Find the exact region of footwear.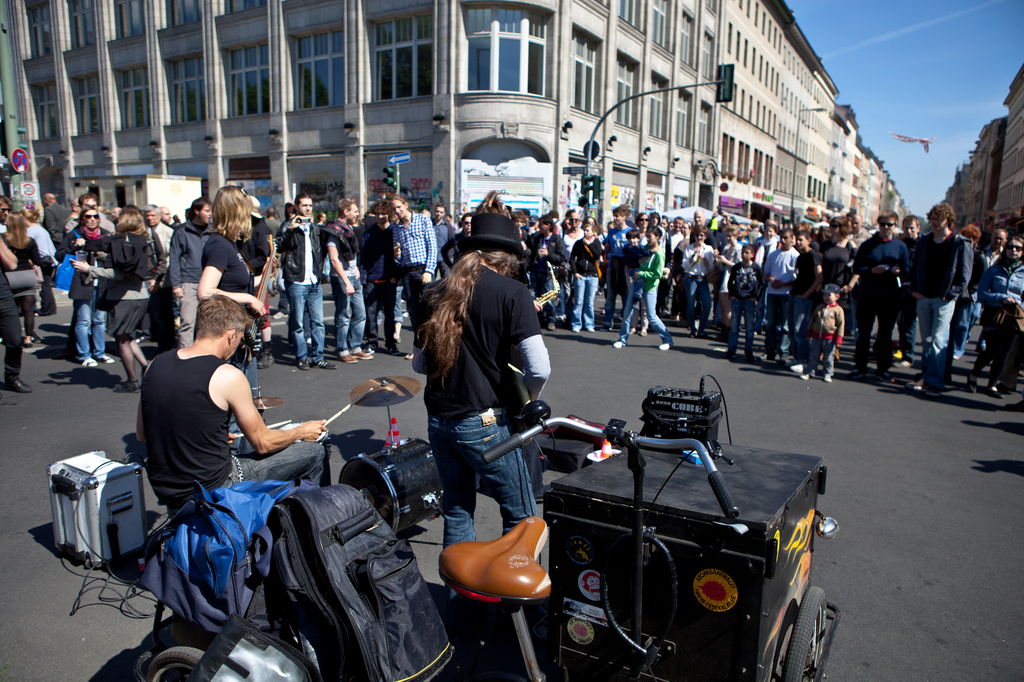
Exact region: pyautogui.locateOnScreen(728, 354, 737, 360).
